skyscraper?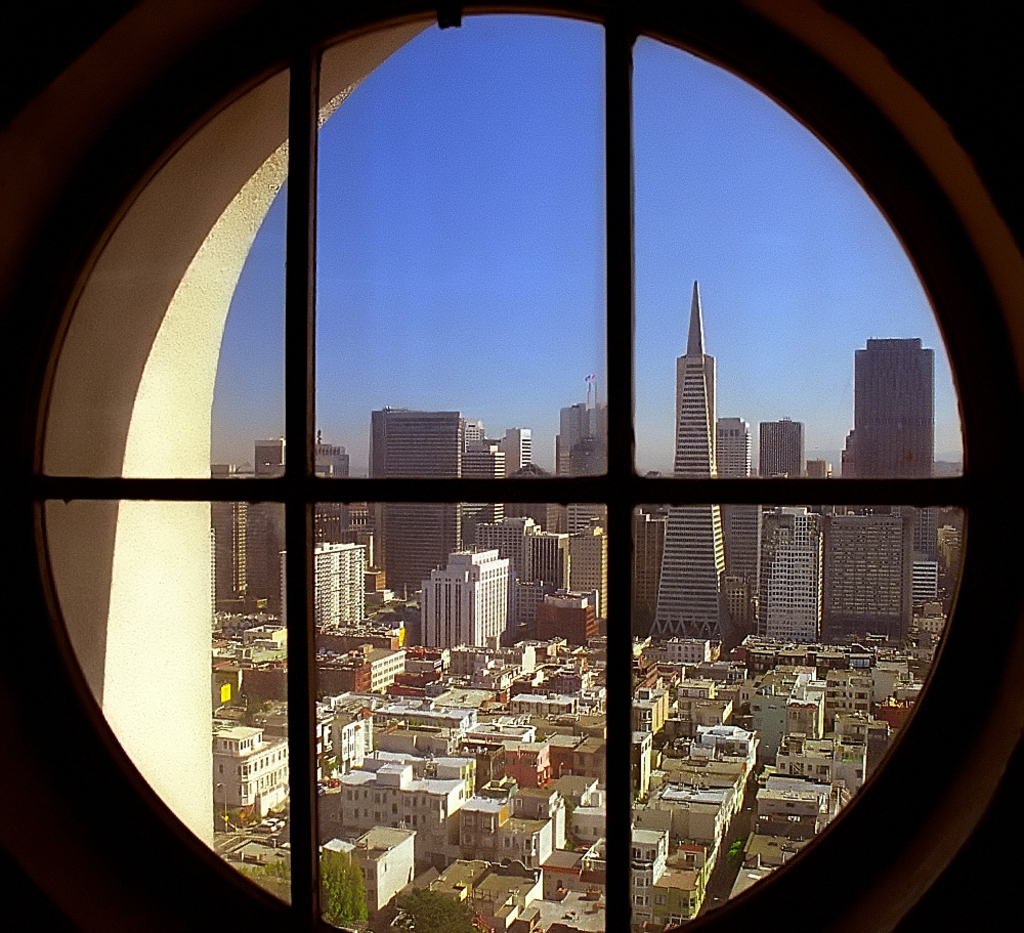
x1=843, y1=334, x2=940, y2=540
